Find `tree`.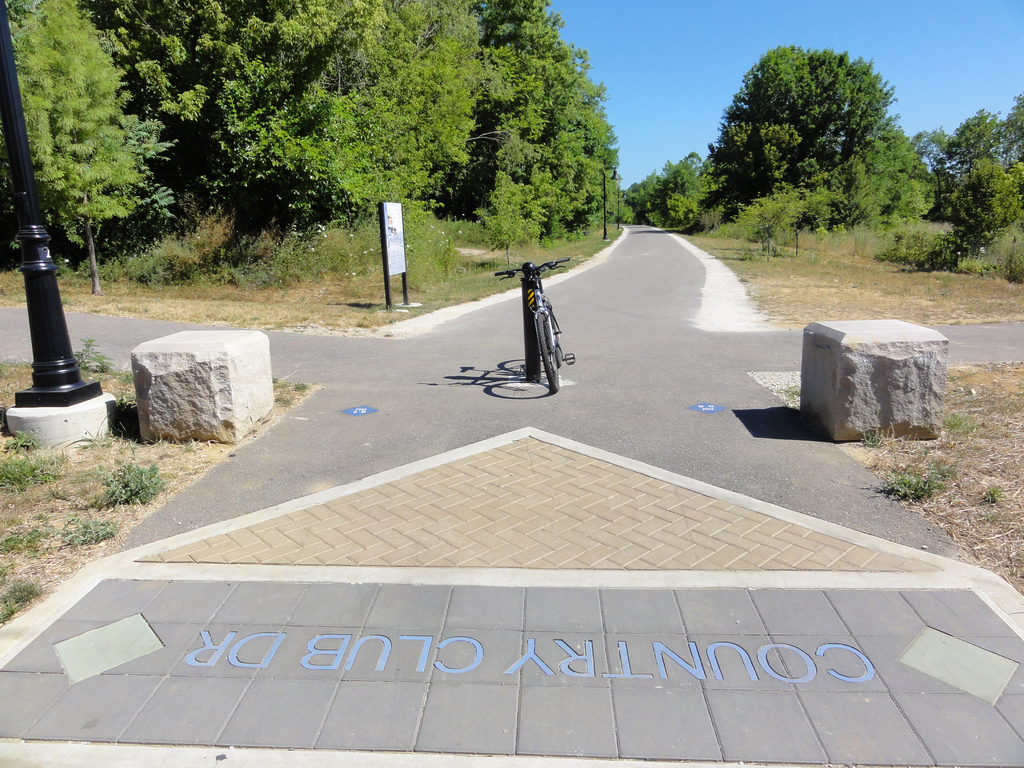
[left=653, top=150, right=719, bottom=227].
